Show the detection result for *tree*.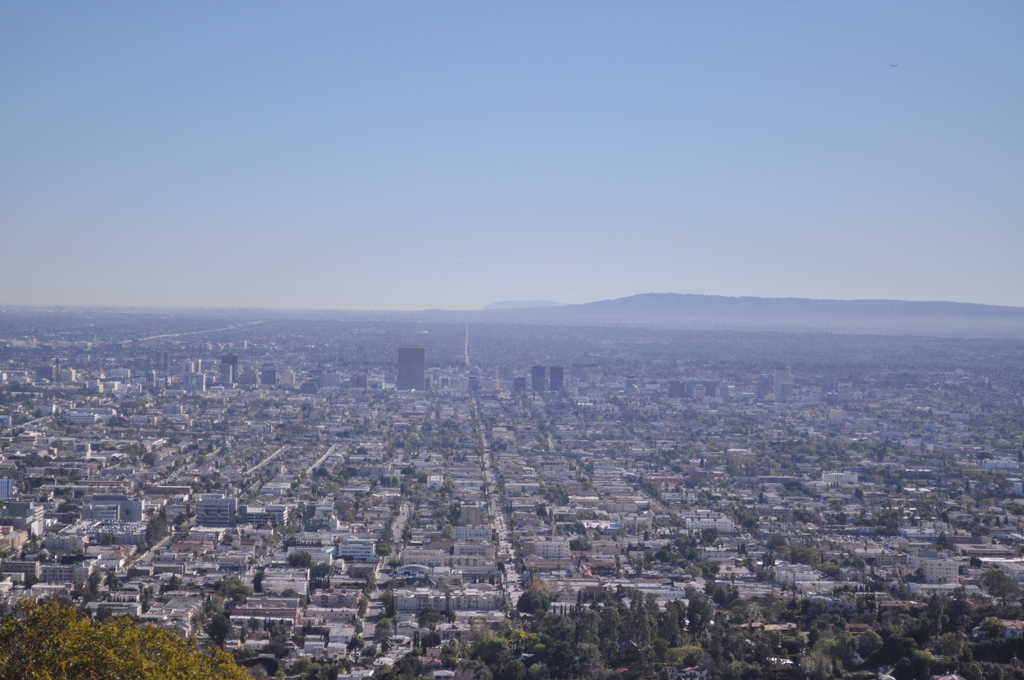
577, 433, 589, 438.
